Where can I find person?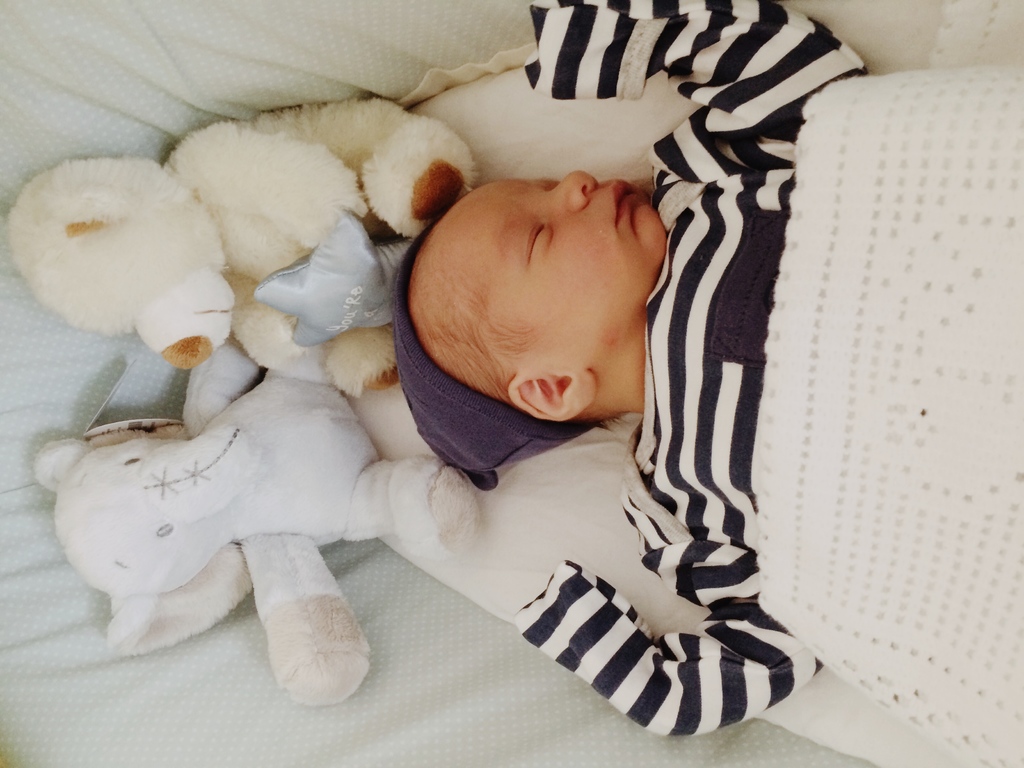
You can find it at <box>389,0,865,745</box>.
